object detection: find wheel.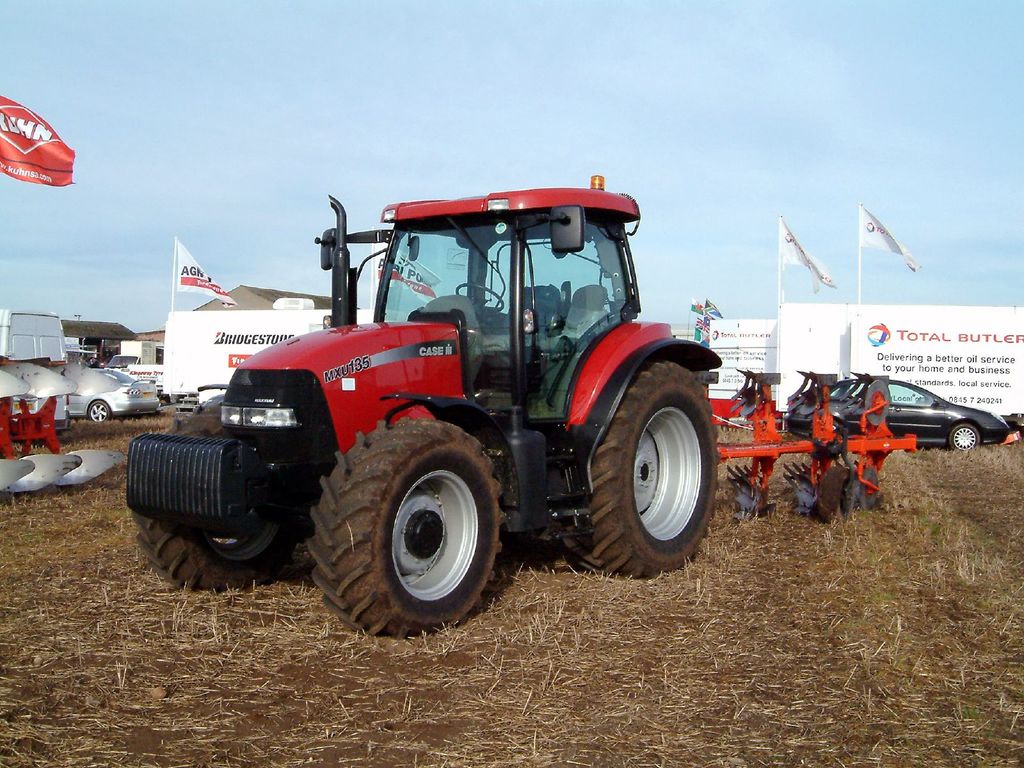
x1=88, y1=401, x2=109, y2=420.
